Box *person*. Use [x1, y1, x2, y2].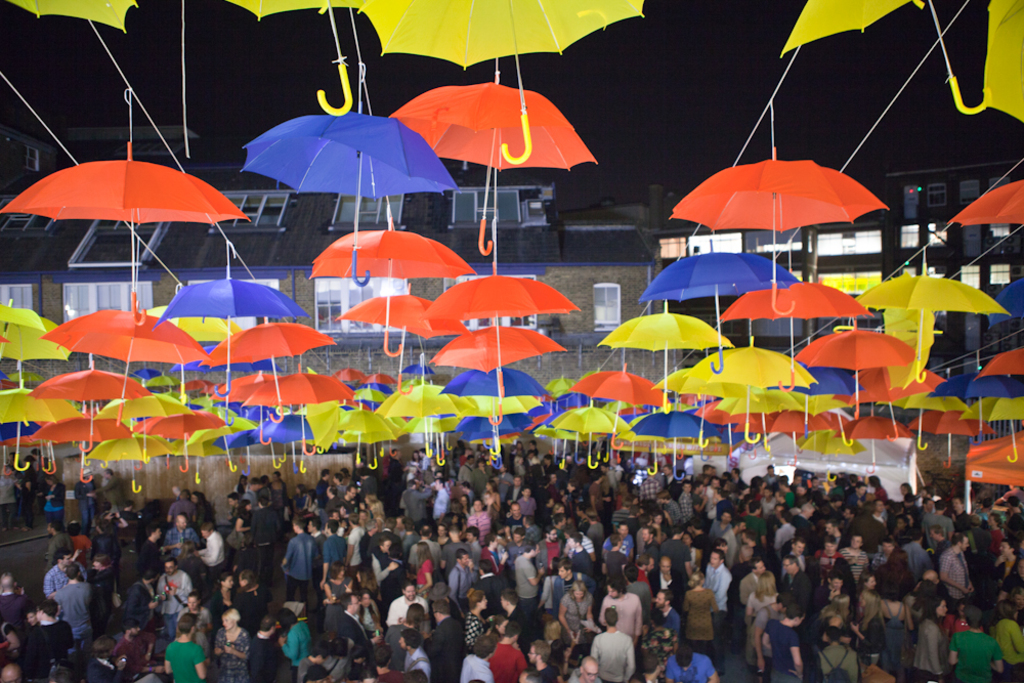
[647, 556, 683, 610].
